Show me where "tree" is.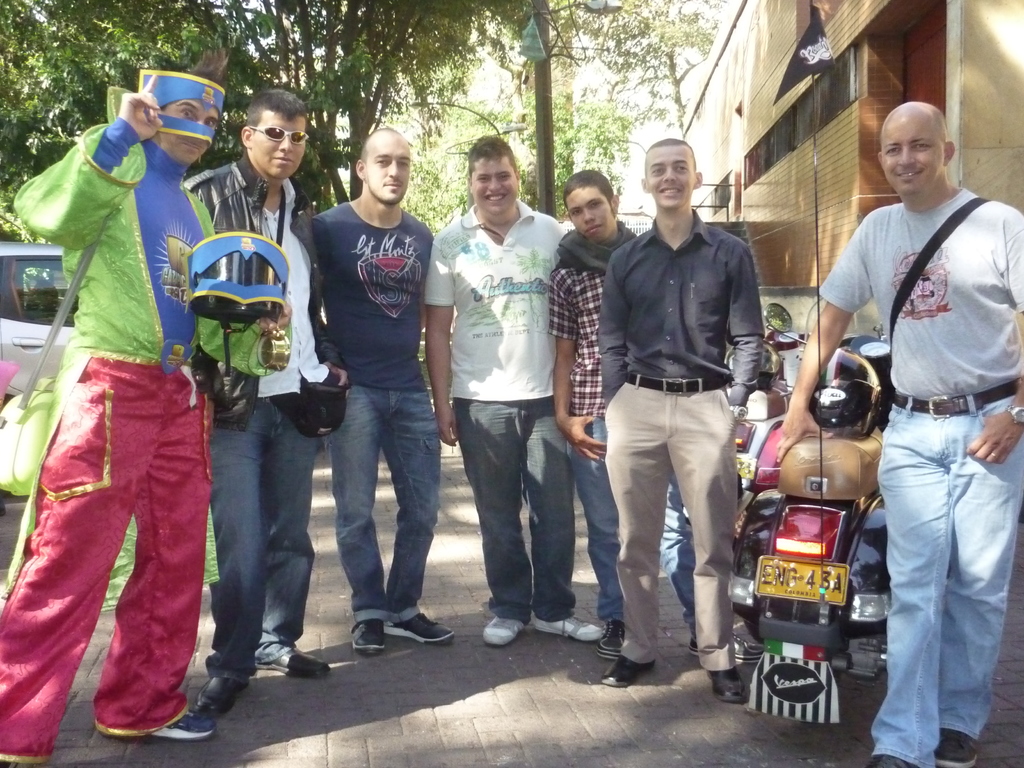
"tree" is at BBox(396, 26, 541, 228).
